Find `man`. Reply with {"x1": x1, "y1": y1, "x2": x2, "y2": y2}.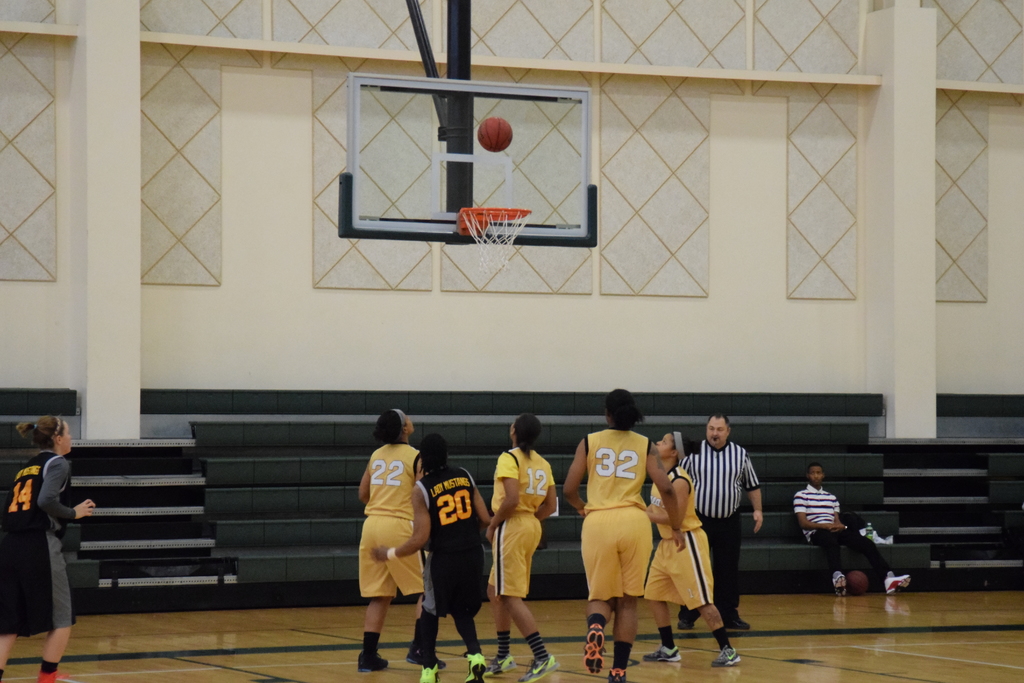
{"x1": 792, "y1": 460, "x2": 909, "y2": 598}.
